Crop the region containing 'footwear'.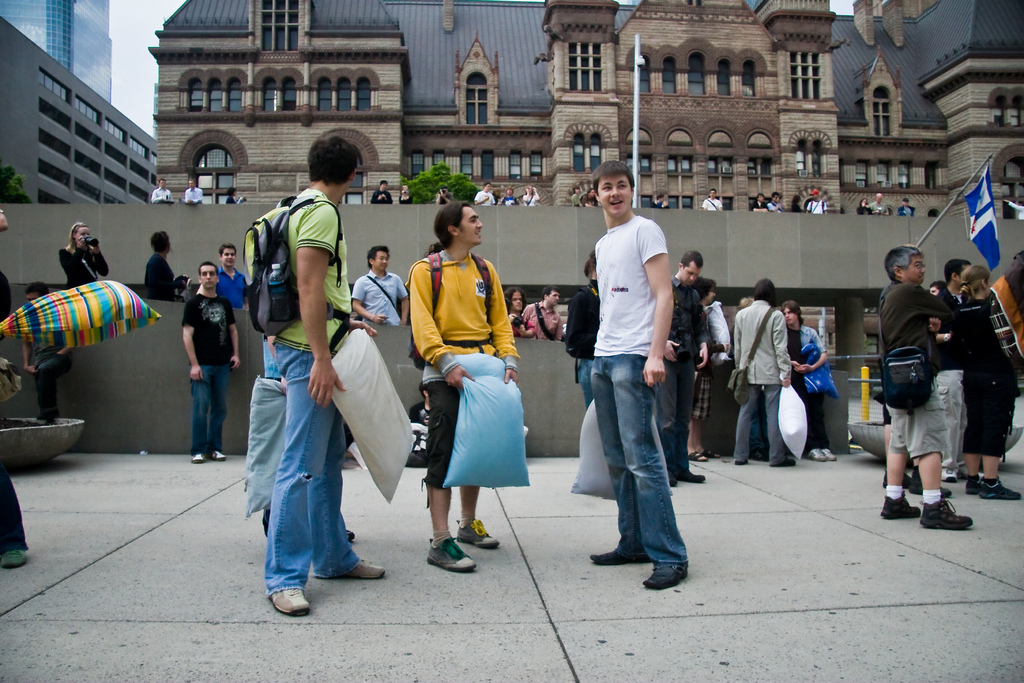
Crop region: x1=918, y1=494, x2=974, y2=531.
